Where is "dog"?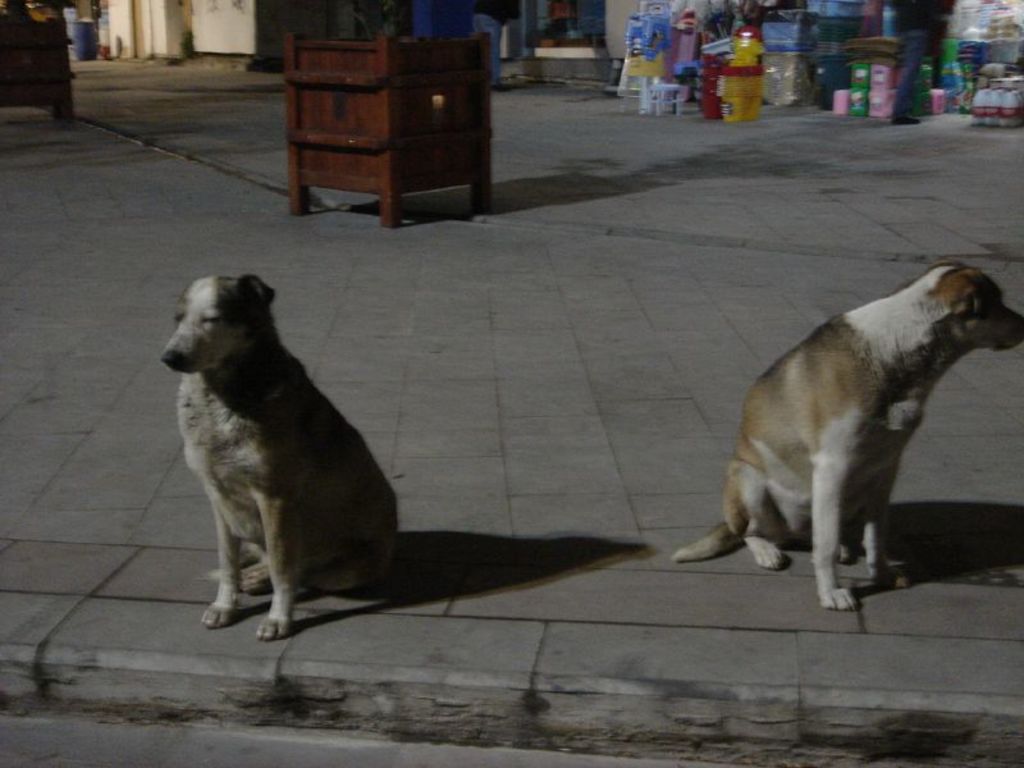
669 257 1023 608.
